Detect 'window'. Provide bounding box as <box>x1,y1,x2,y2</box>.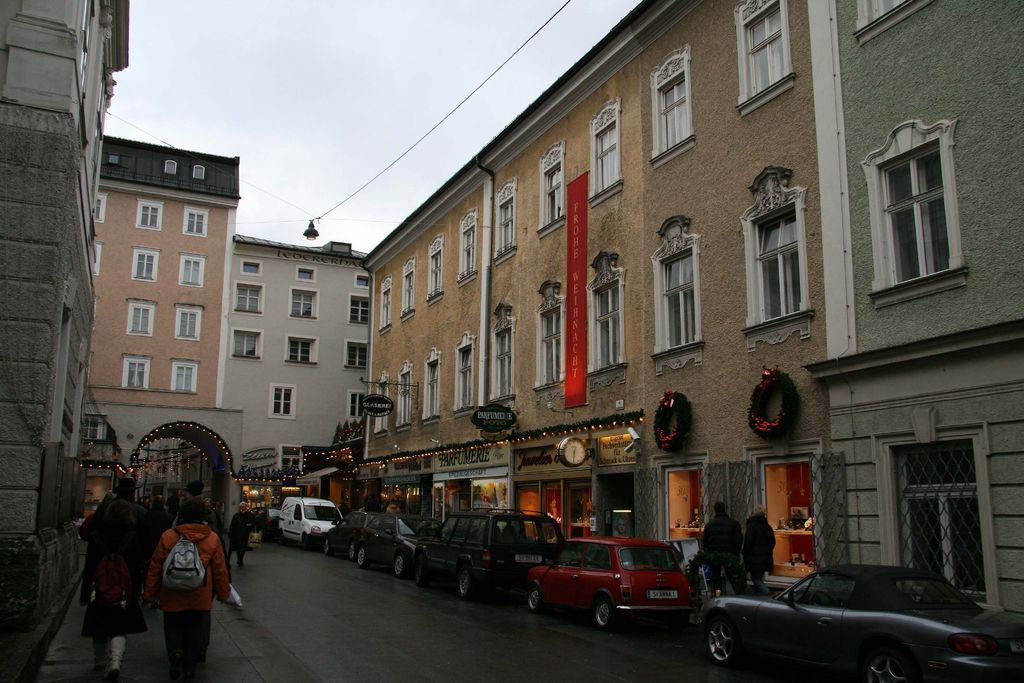
<box>458,211,480,284</box>.
